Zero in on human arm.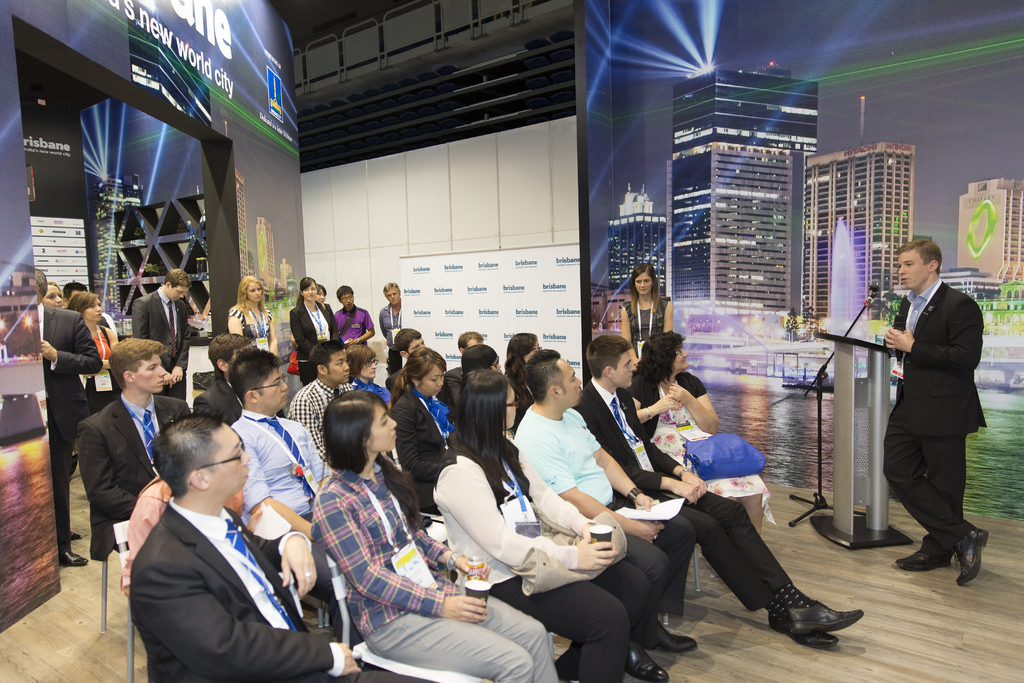
Zeroed in: (left=41, top=320, right=100, bottom=374).
